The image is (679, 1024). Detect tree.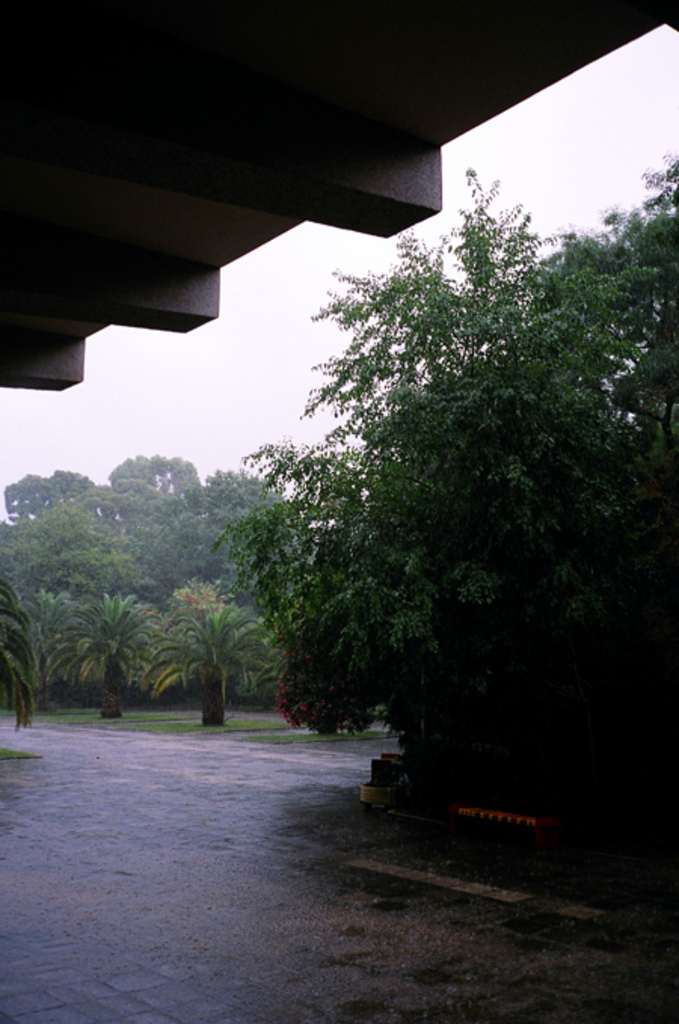
Detection: box=[145, 468, 282, 581].
